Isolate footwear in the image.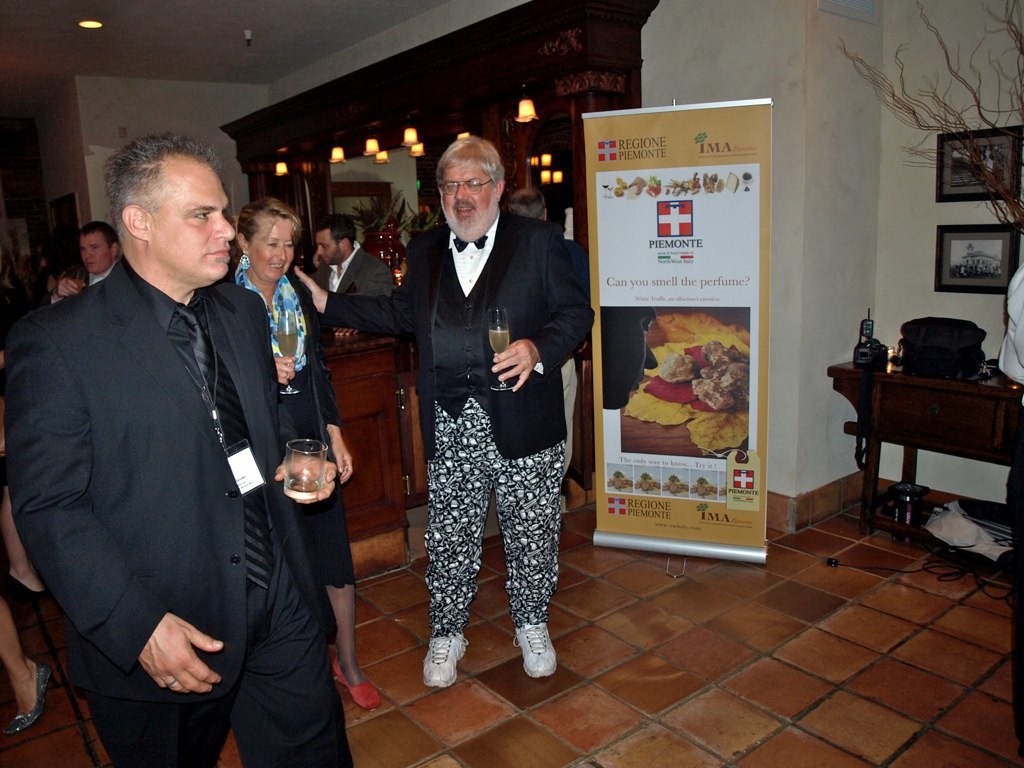
Isolated region: rect(421, 630, 469, 690).
